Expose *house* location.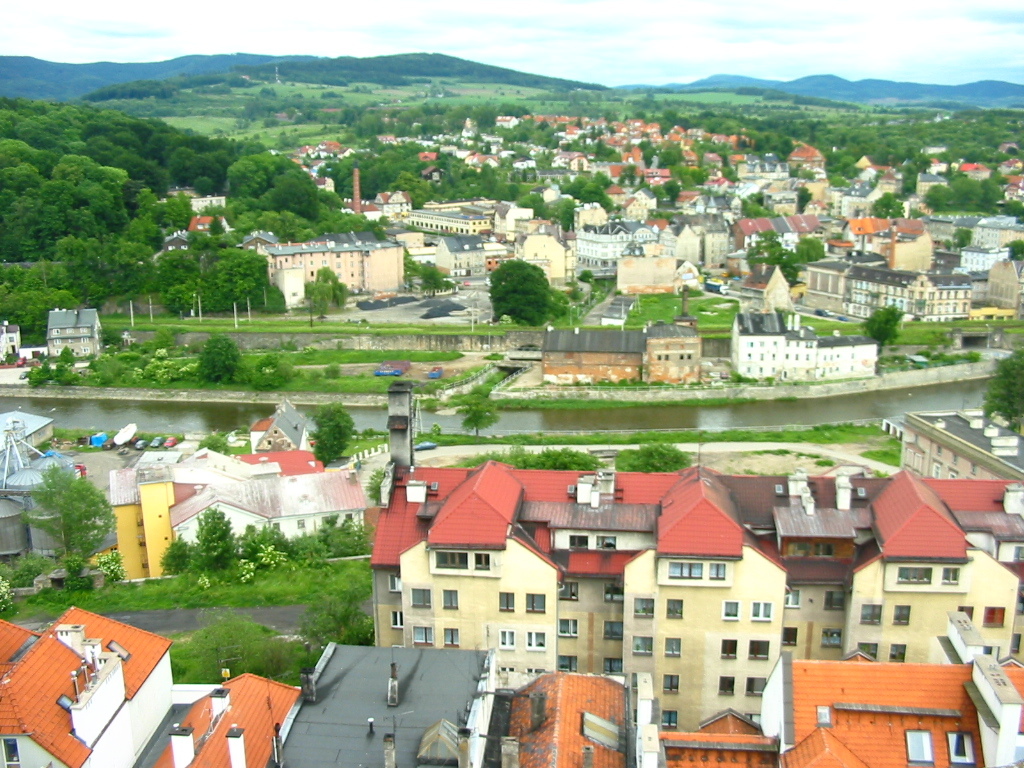
Exposed at <box>171,447,231,504</box>.
